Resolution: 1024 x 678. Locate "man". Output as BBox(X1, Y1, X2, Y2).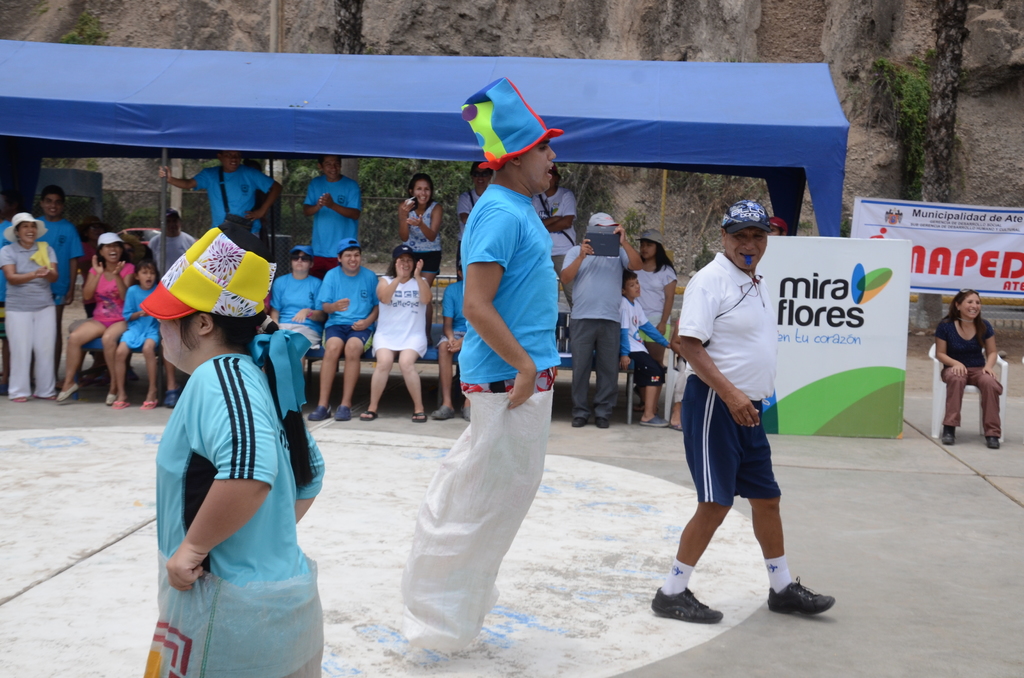
BBox(454, 76, 560, 412).
